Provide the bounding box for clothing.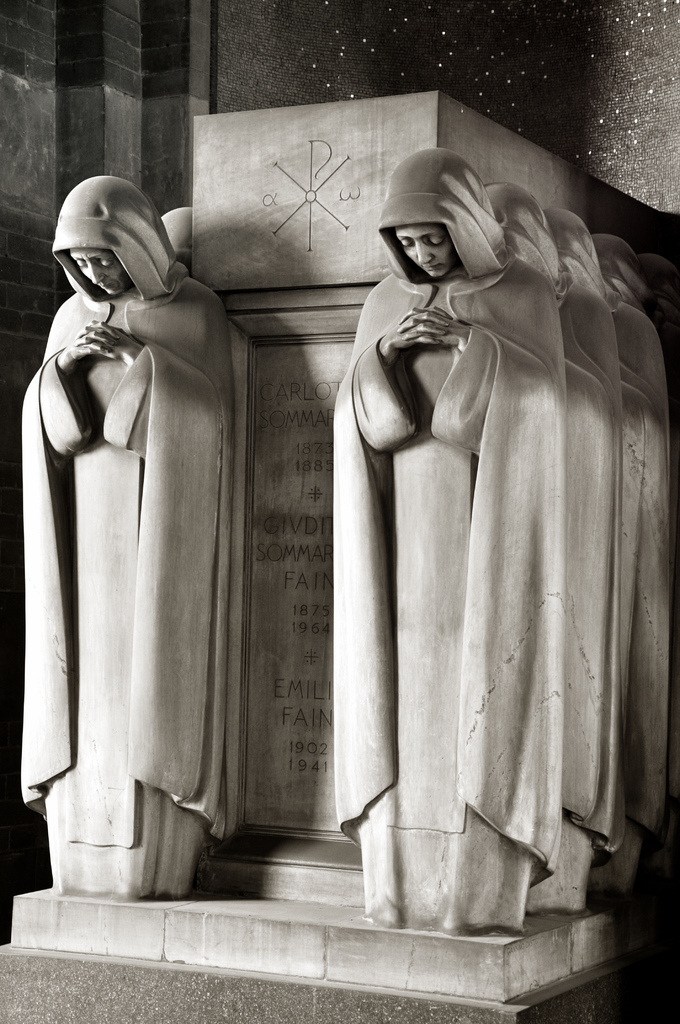
box=[11, 184, 286, 902].
